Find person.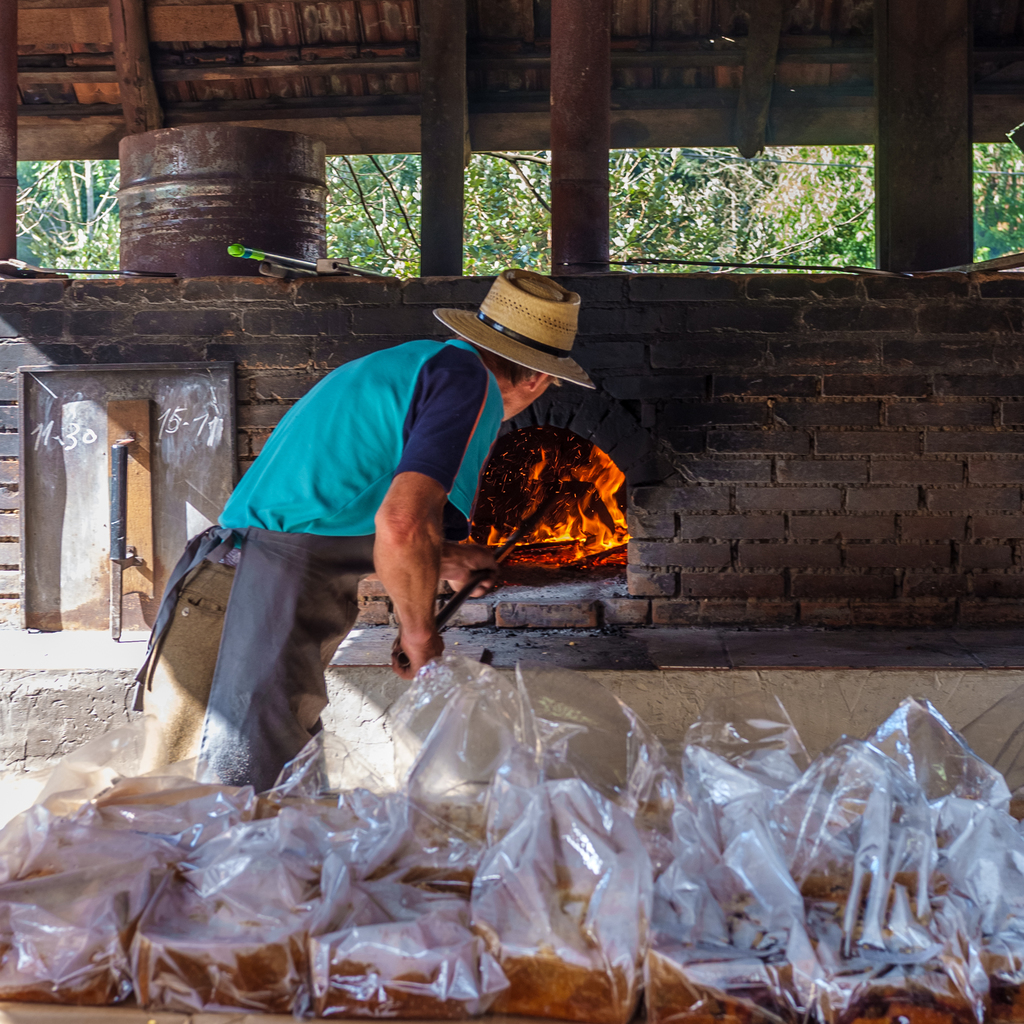
[x1=156, y1=280, x2=605, y2=773].
